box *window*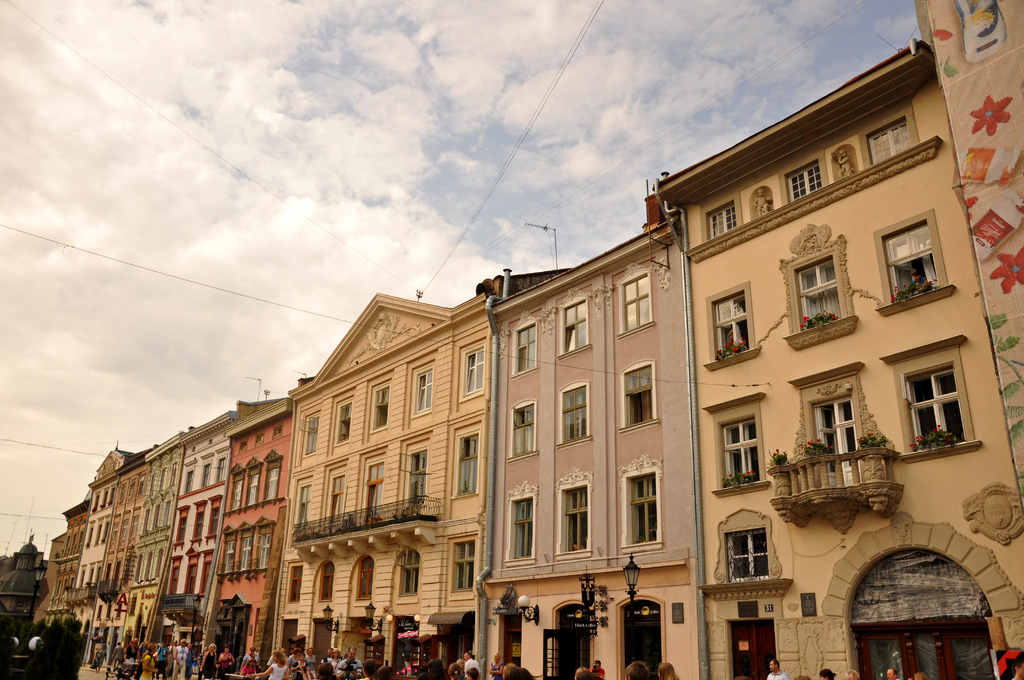
region(225, 524, 236, 577)
